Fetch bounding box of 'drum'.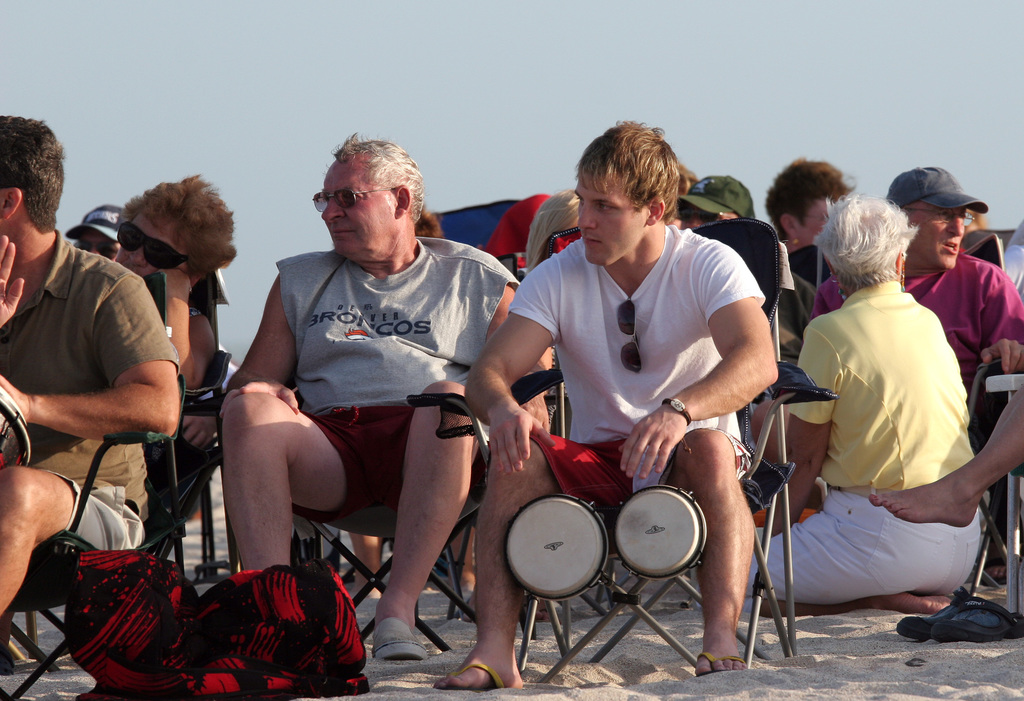
Bbox: pyautogui.locateOnScreen(0, 386, 33, 471).
